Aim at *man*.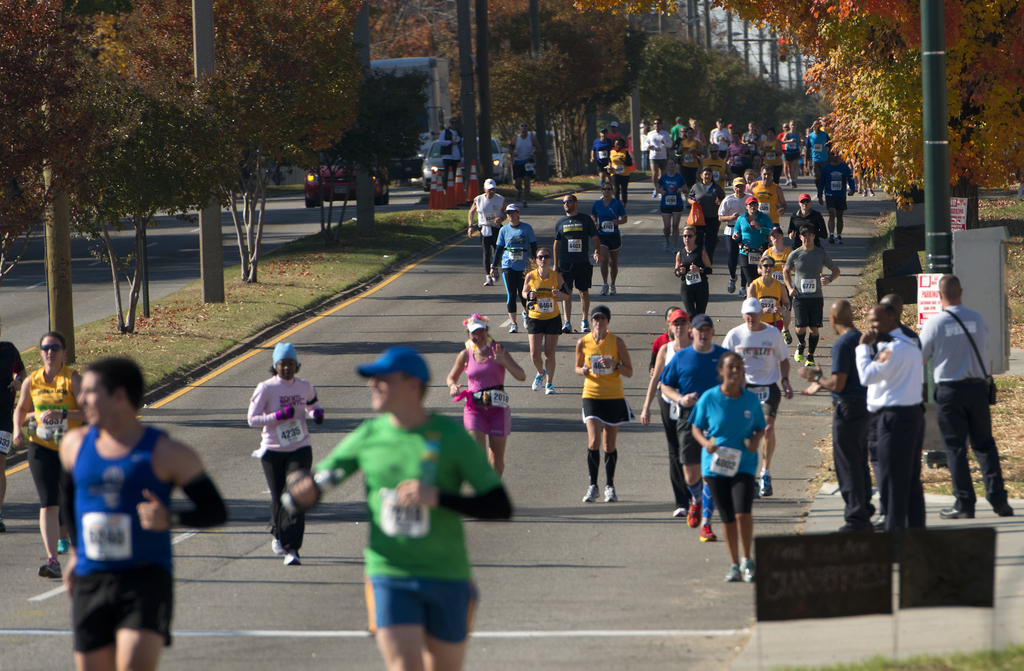
Aimed at select_region(800, 298, 877, 531).
